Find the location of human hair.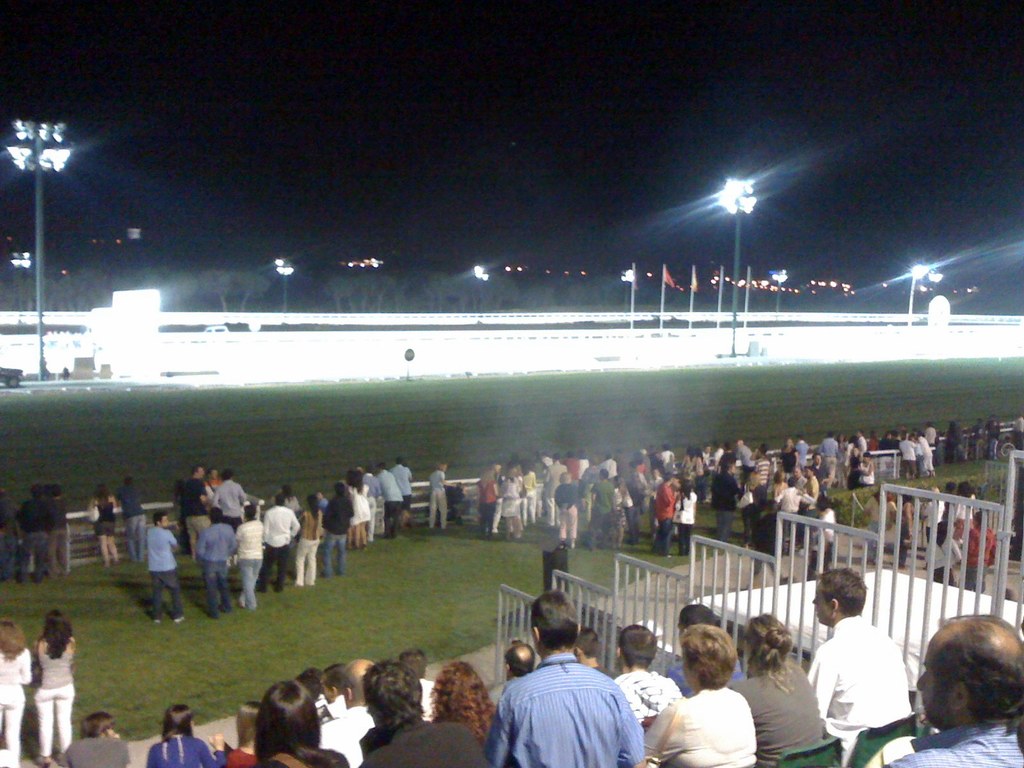
Location: (91, 483, 112, 511).
